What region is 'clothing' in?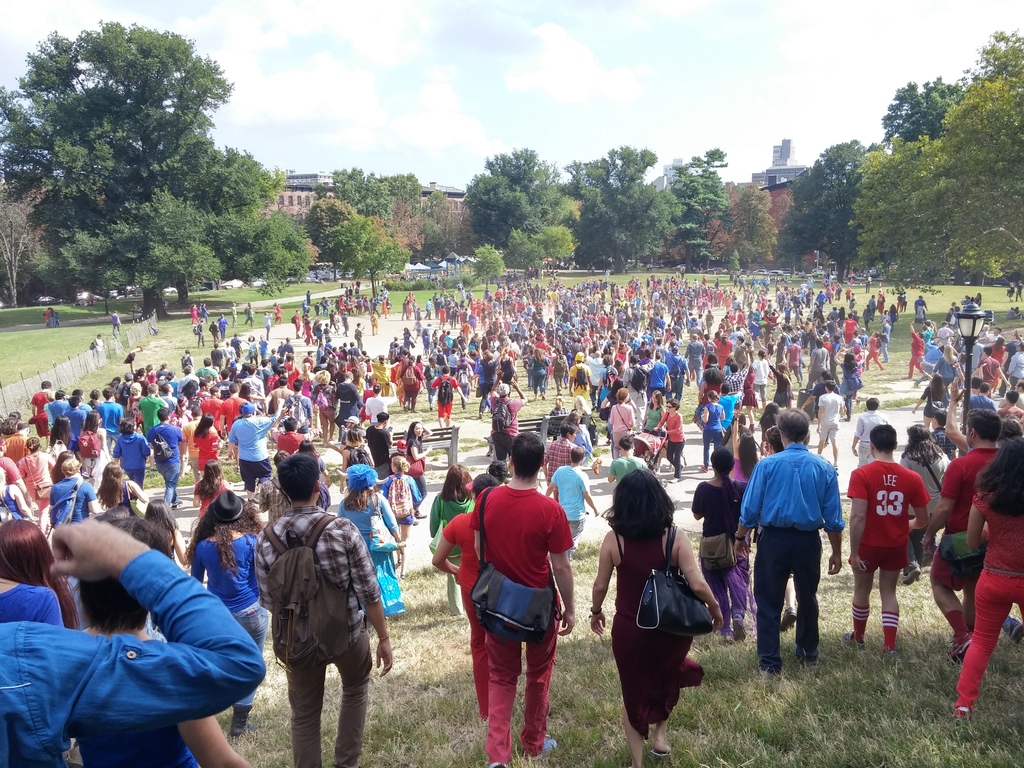
609,523,703,742.
